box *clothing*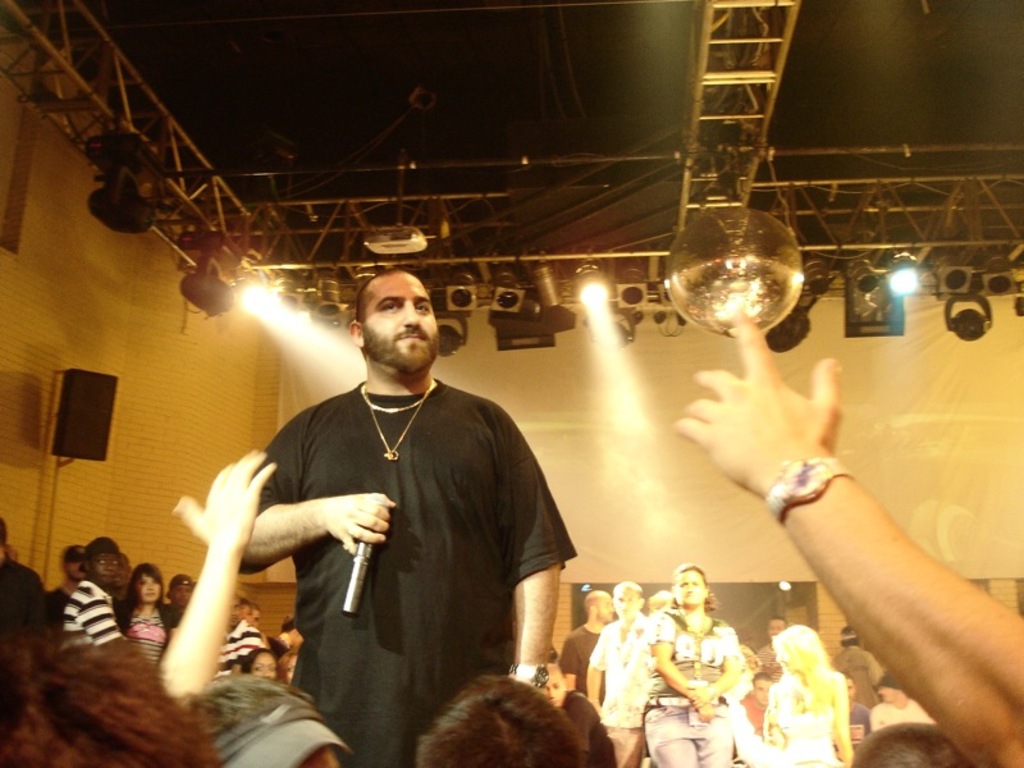
crop(119, 602, 173, 671)
